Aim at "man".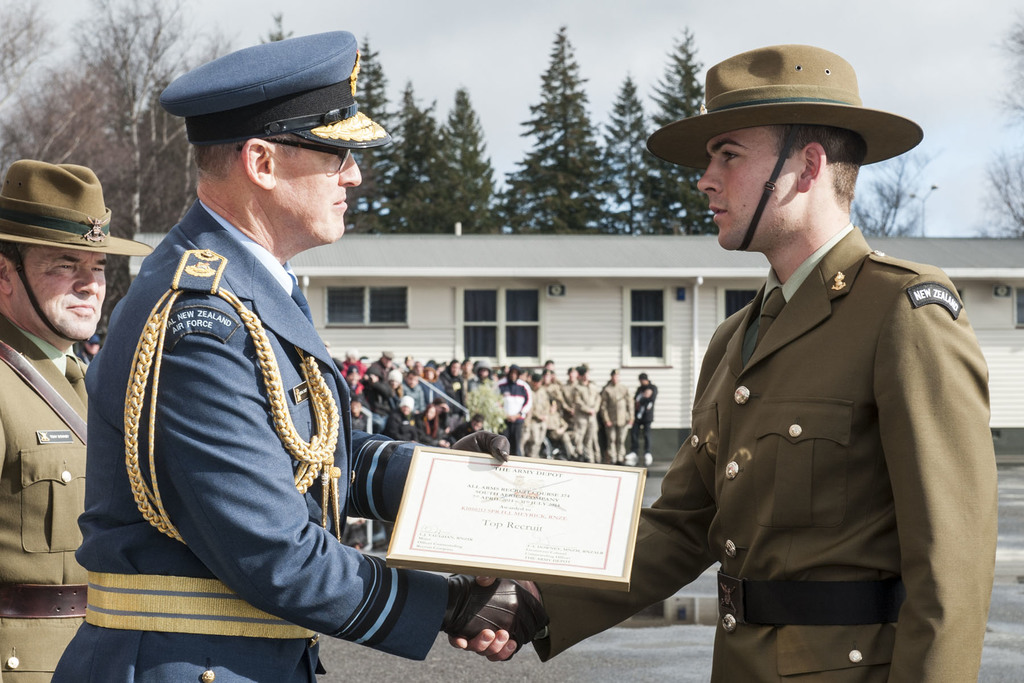
Aimed at x1=0, y1=160, x2=130, y2=682.
